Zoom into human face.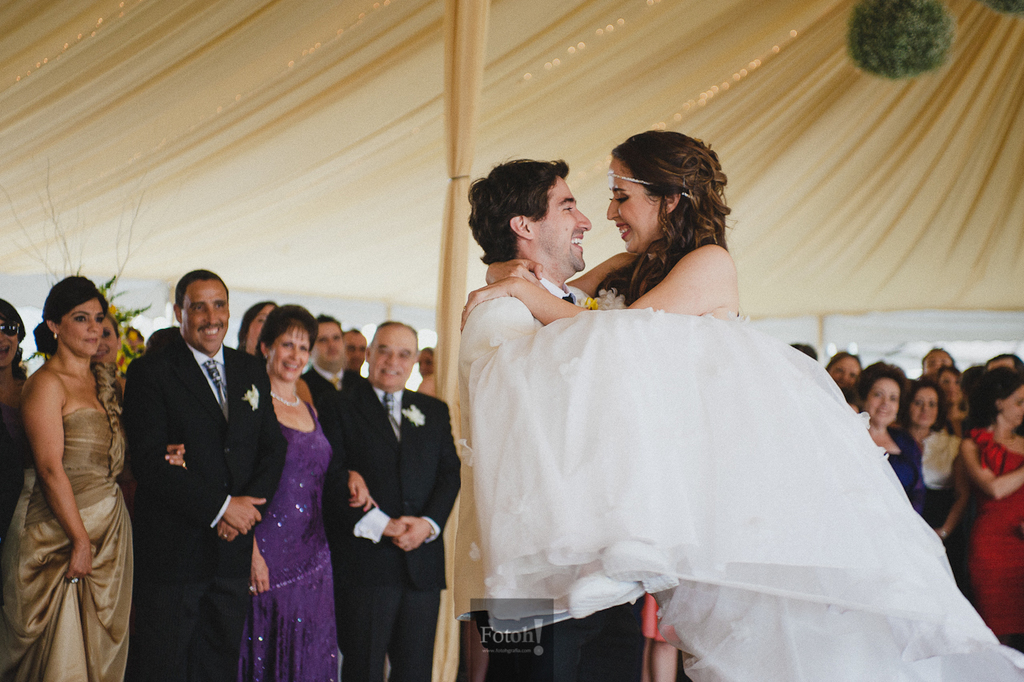
Zoom target: <box>94,315,122,362</box>.
